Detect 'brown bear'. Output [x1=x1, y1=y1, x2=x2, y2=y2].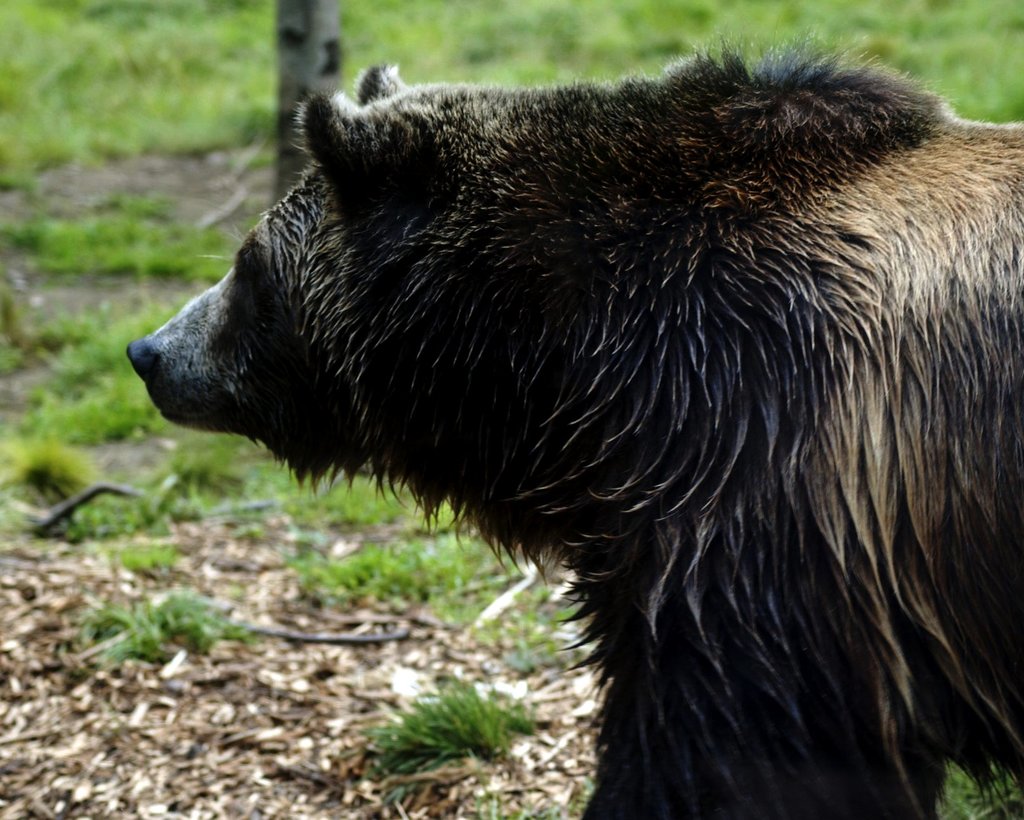
[x1=124, y1=21, x2=1023, y2=819].
